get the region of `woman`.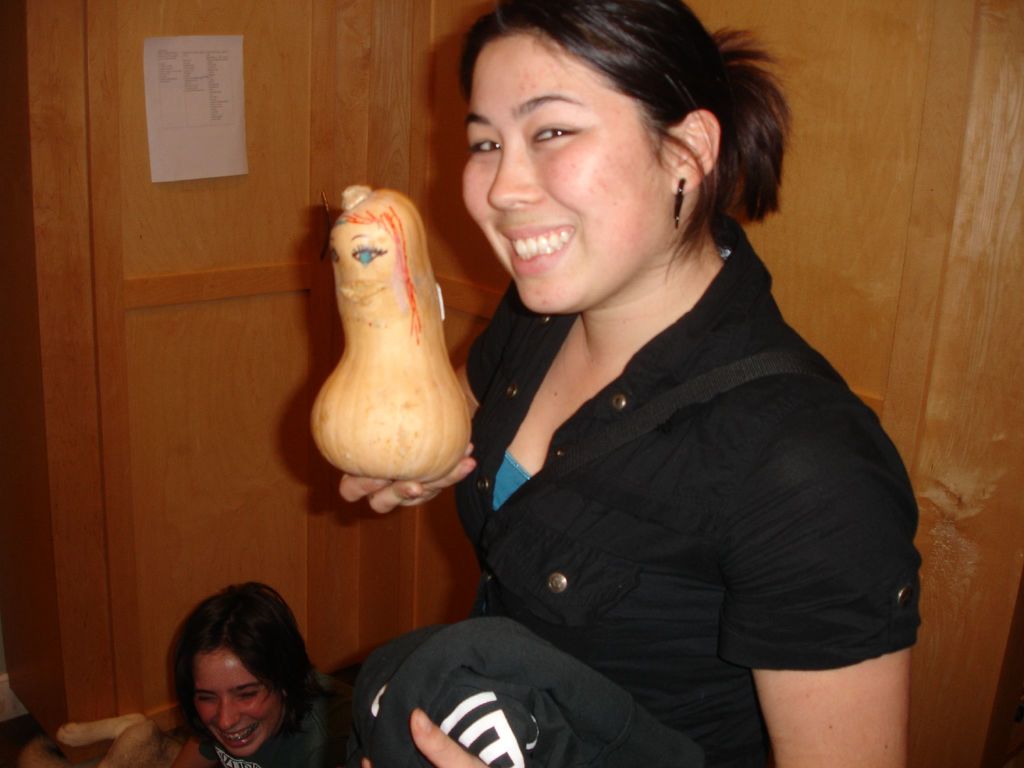
bbox(287, 0, 959, 767).
